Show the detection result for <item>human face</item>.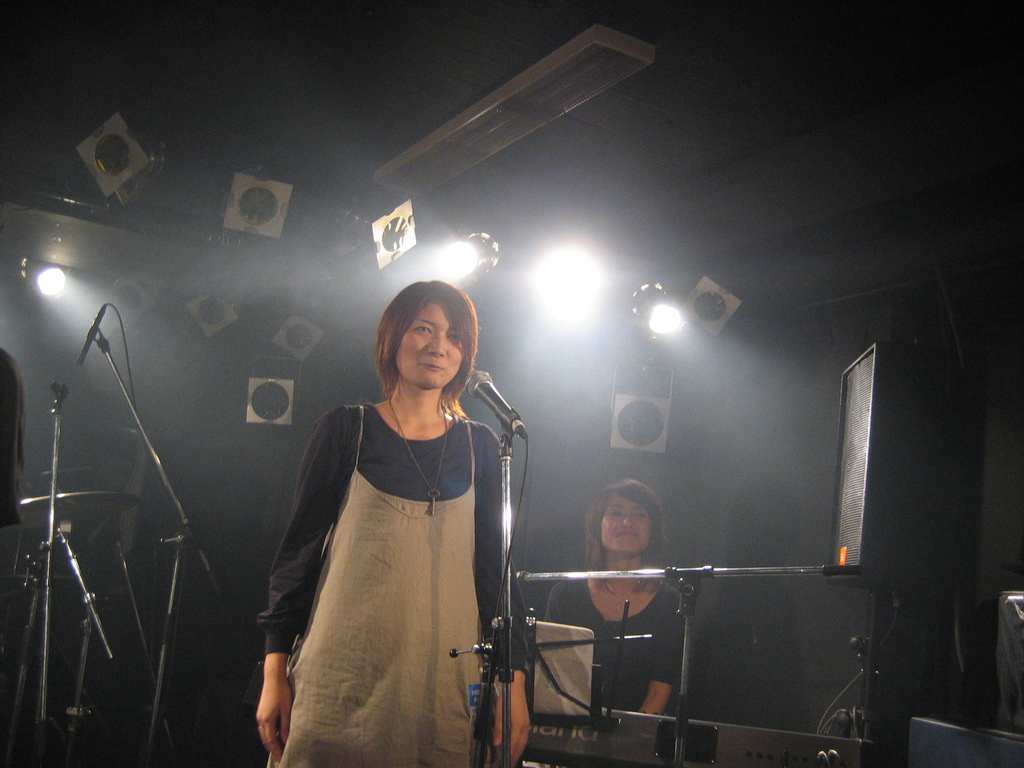
604 491 657 563.
